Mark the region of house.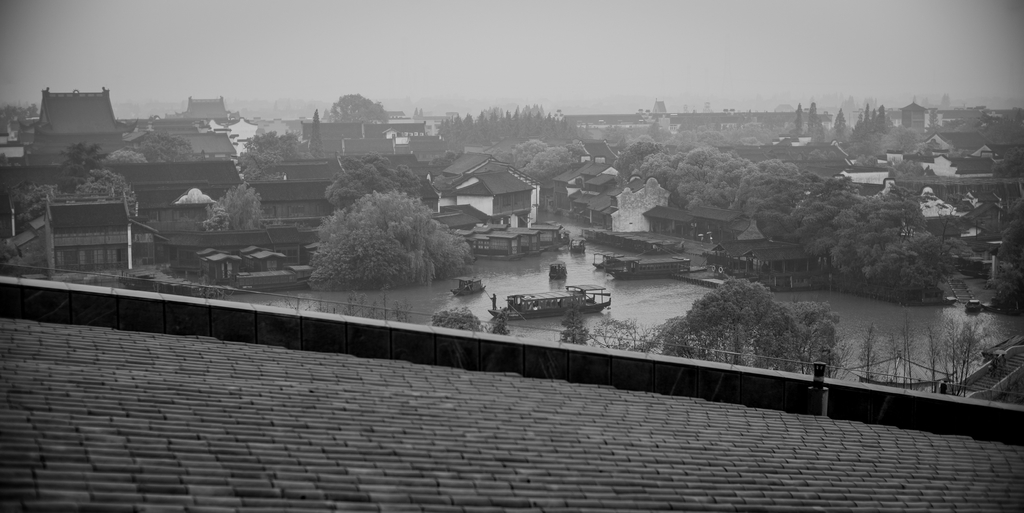
Region: pyautogui.locateOnScreen(494, 217, 509, 229).
